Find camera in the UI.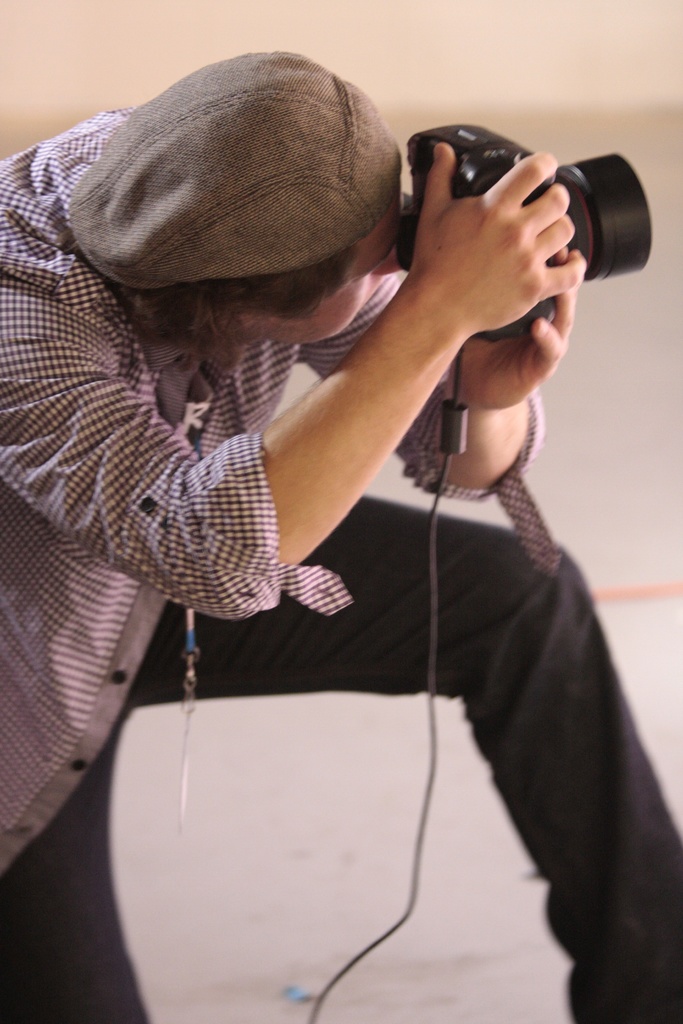
UI element at [x1=393, y1=123, x2=653, y2=337].
